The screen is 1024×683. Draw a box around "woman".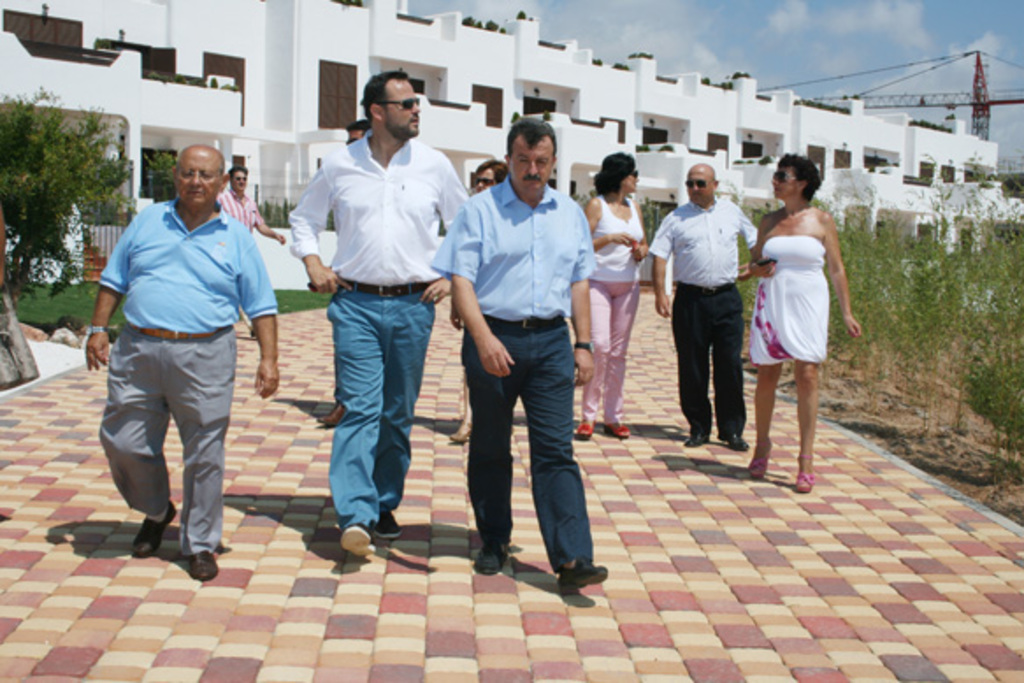
BBox(587, 144, 655, 434).
